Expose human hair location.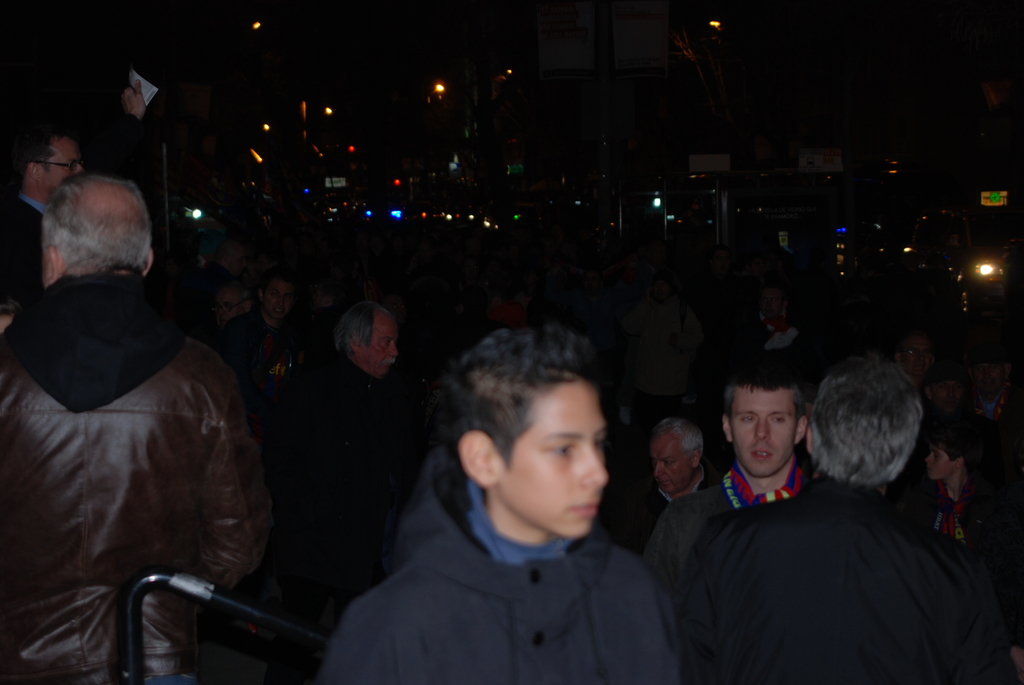
Exposed at bbox=[812, 359, 927, 516].
